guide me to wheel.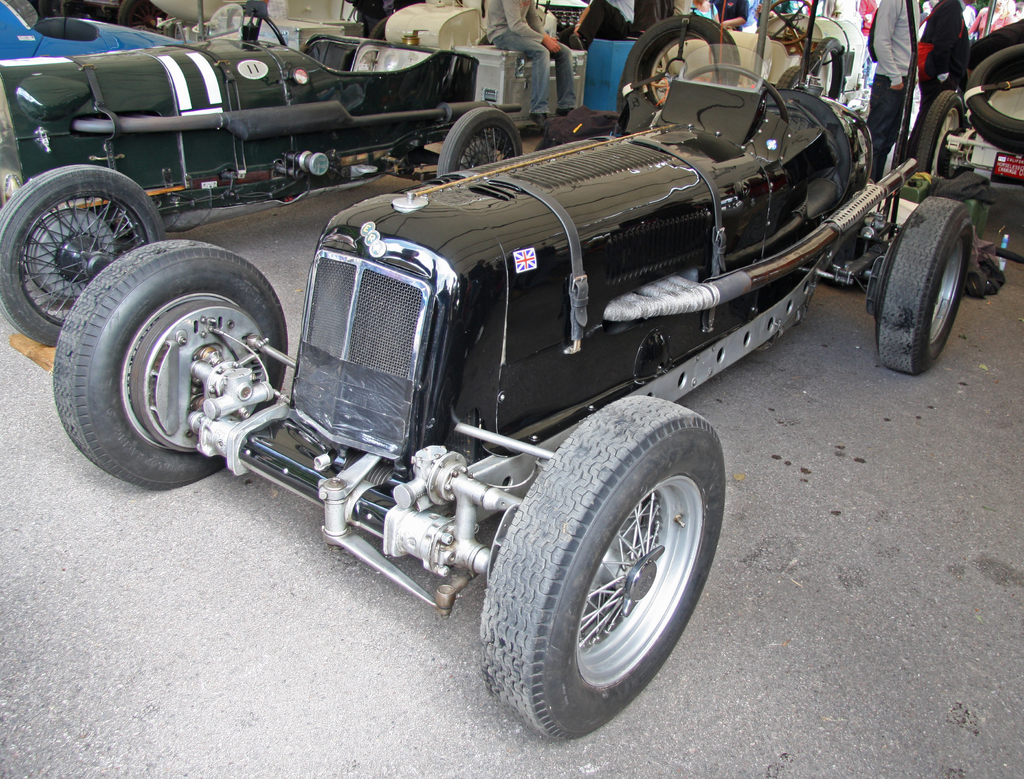
Guidance: rect(620, 9, 740, 118).
